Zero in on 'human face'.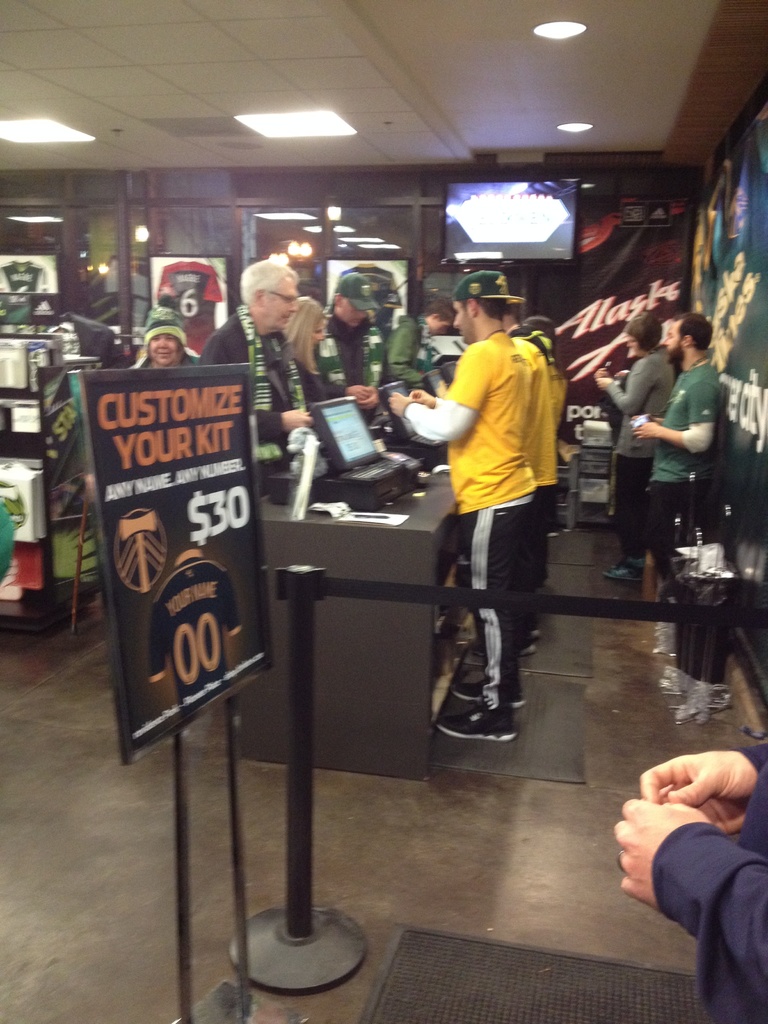
Zeroed in: box(148, 333, 179, 365).
